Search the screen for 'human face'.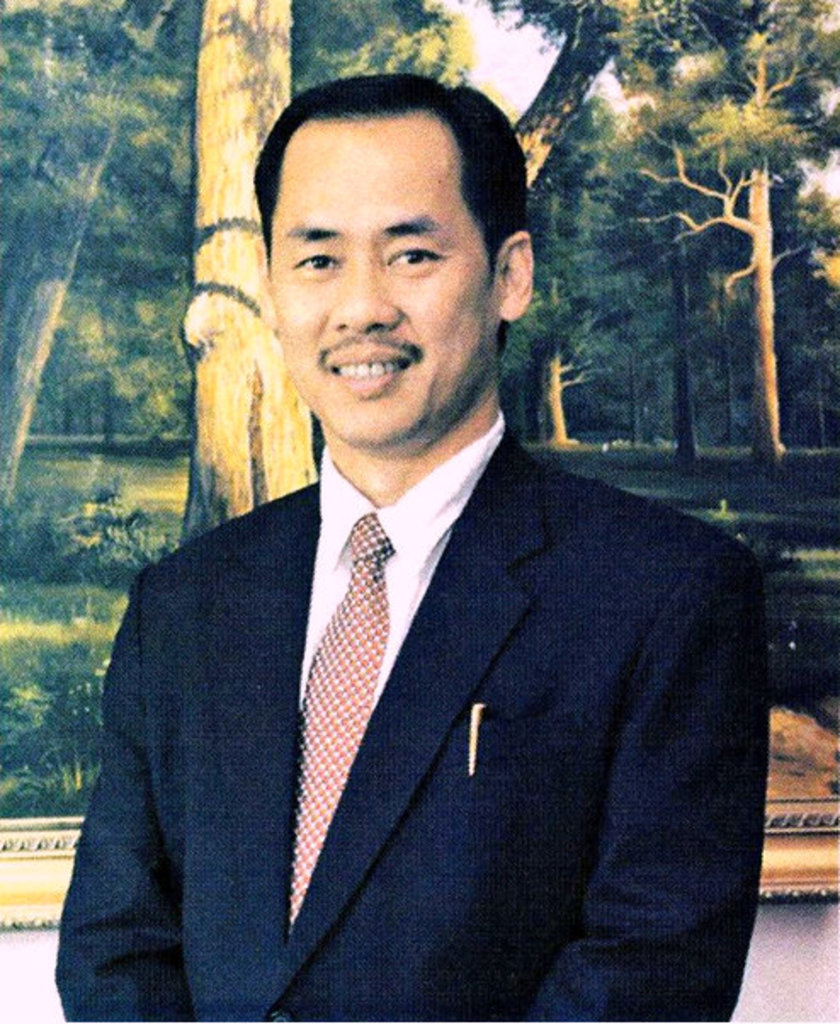
Found at [x1=267, y1=122, x2=502, y2=441].
